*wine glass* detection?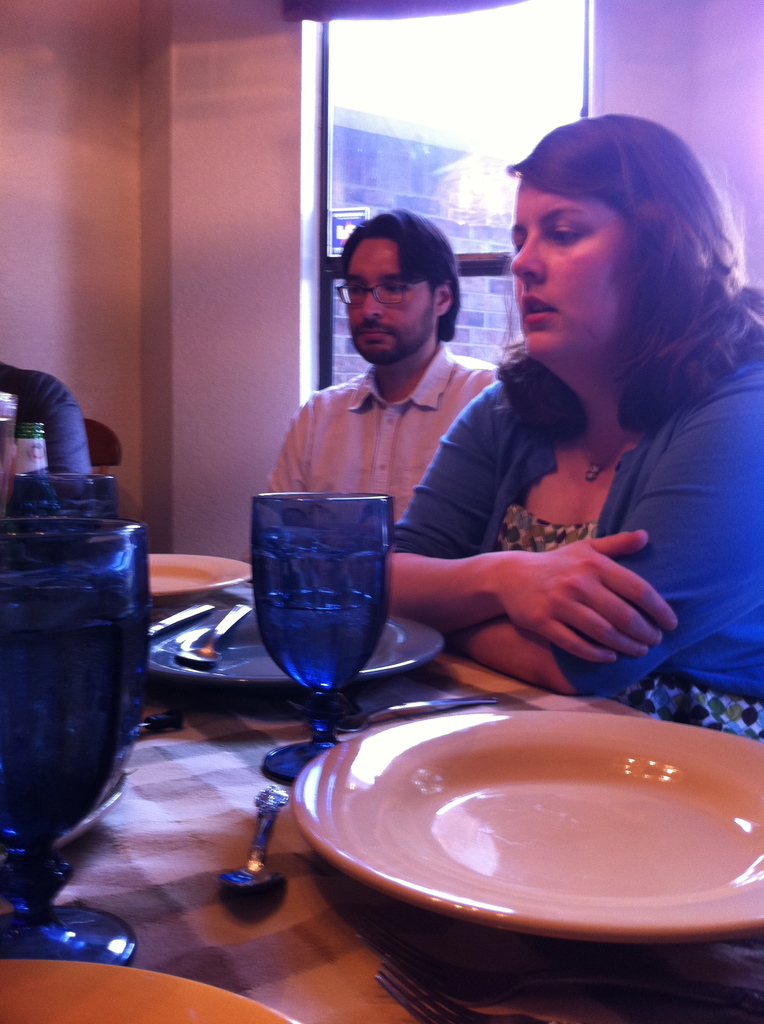
left=245, top=492, right=399, bottom=784
